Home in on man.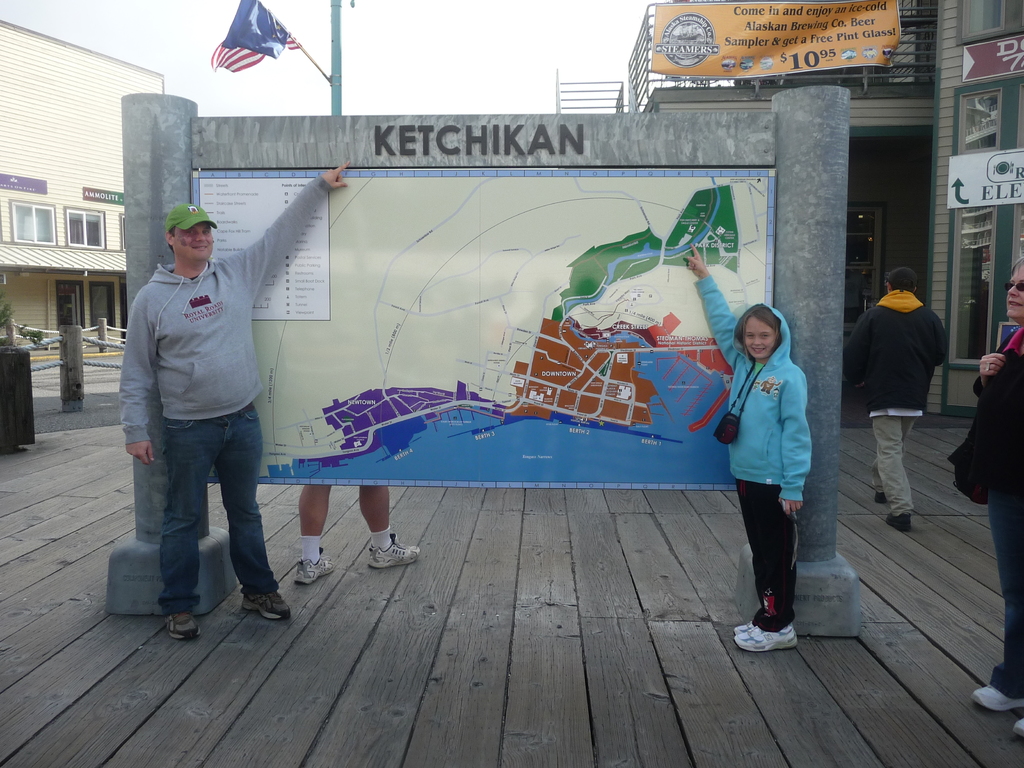
Homed in at bbox(108, 175, 292, 635).
